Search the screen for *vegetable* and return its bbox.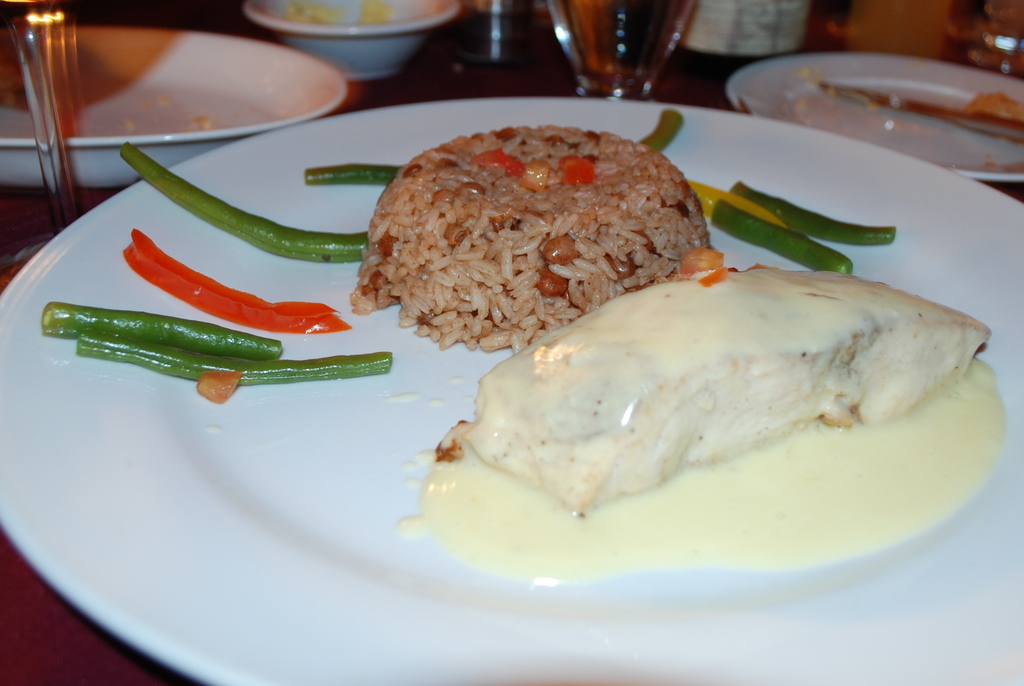
Found: left=678, top=245, right=724, bottom=275.
